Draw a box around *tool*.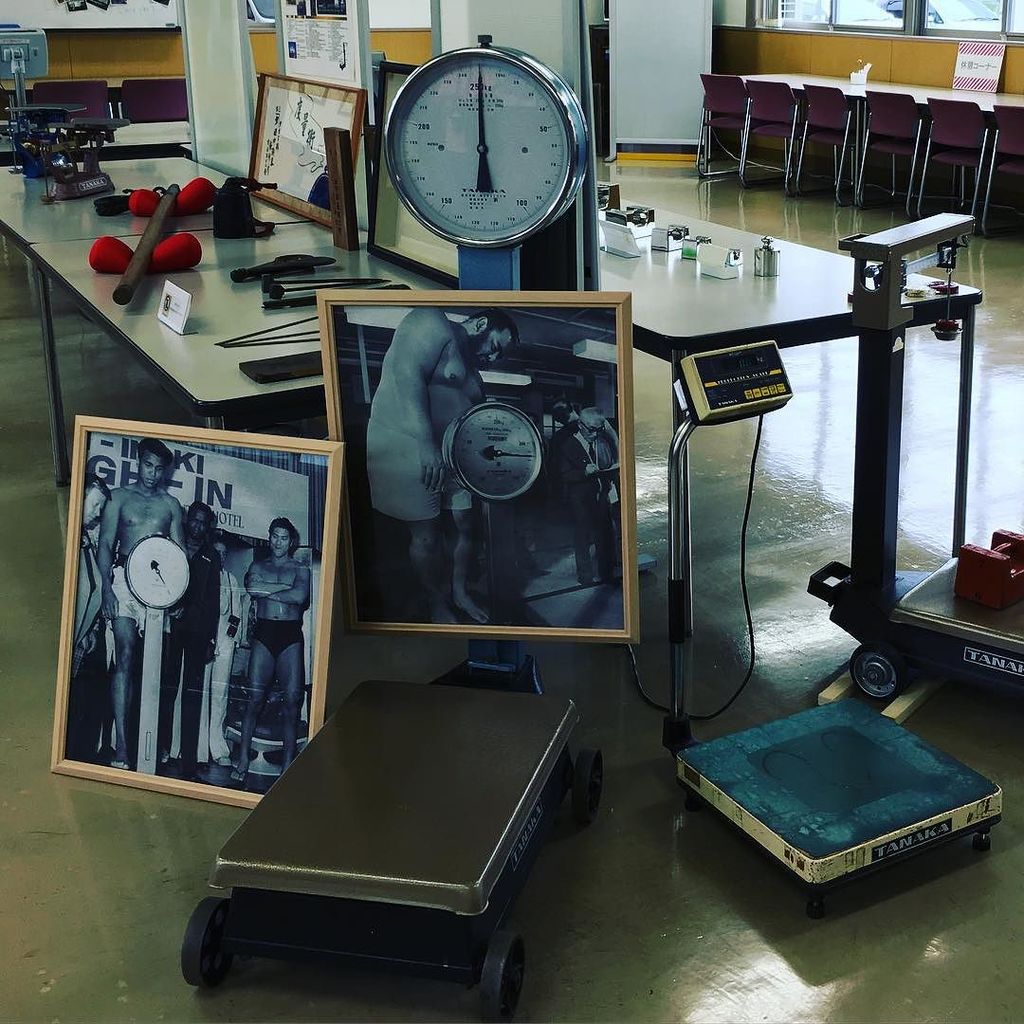
box=[107, 179, 205, 298].
